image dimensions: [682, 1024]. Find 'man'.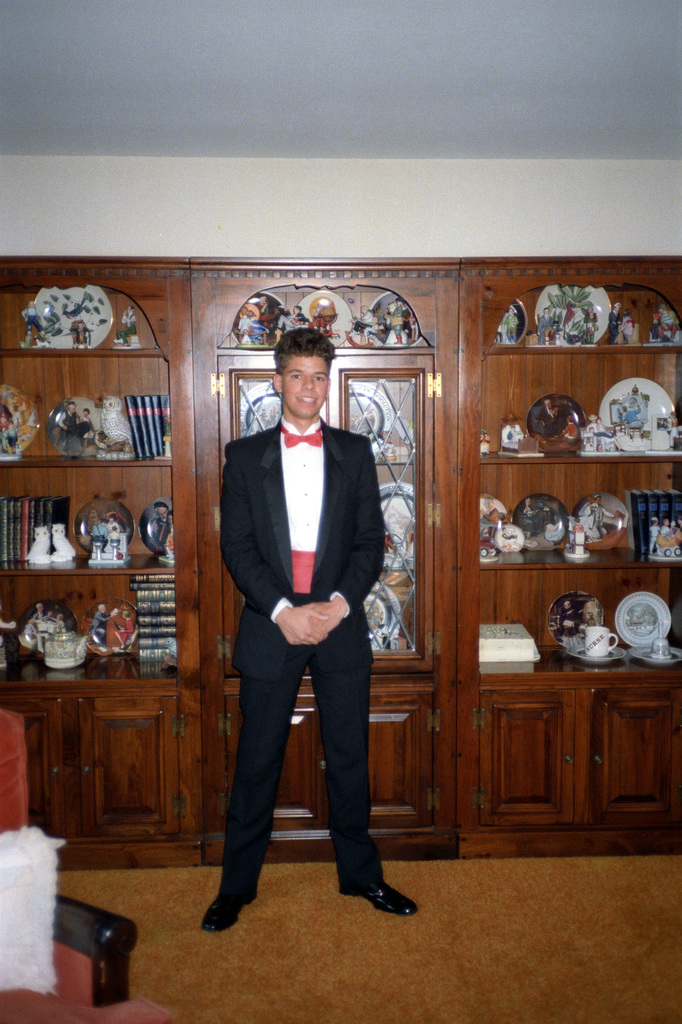
left=198, top=294, right=407, bottom=936.
